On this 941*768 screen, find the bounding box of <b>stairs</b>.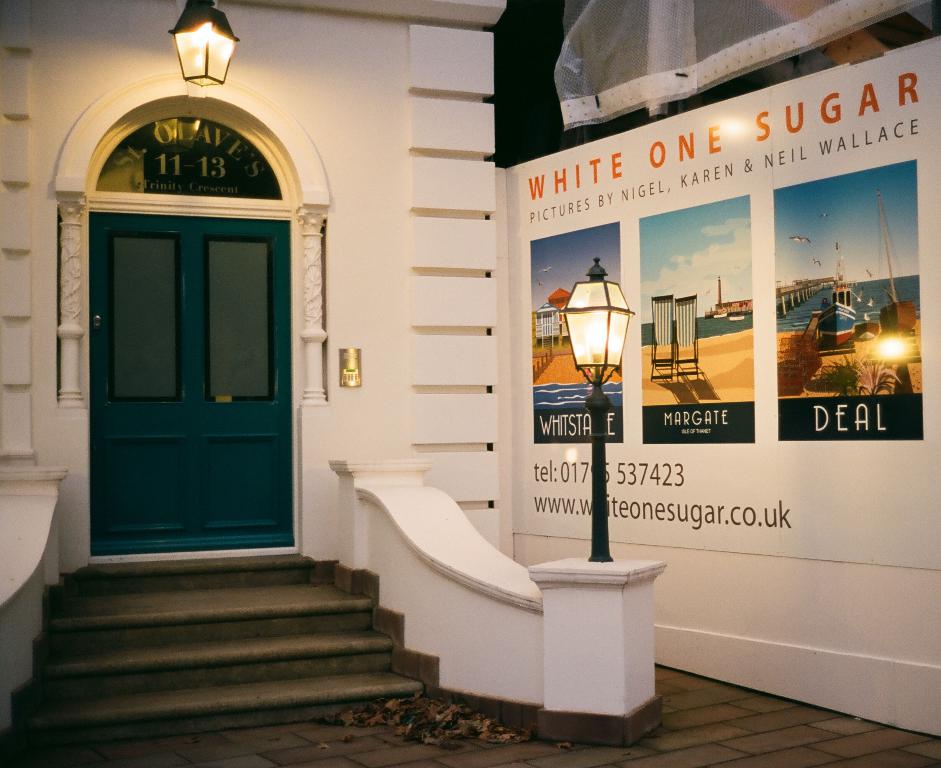
Bounding box: [5,547,427,752].
